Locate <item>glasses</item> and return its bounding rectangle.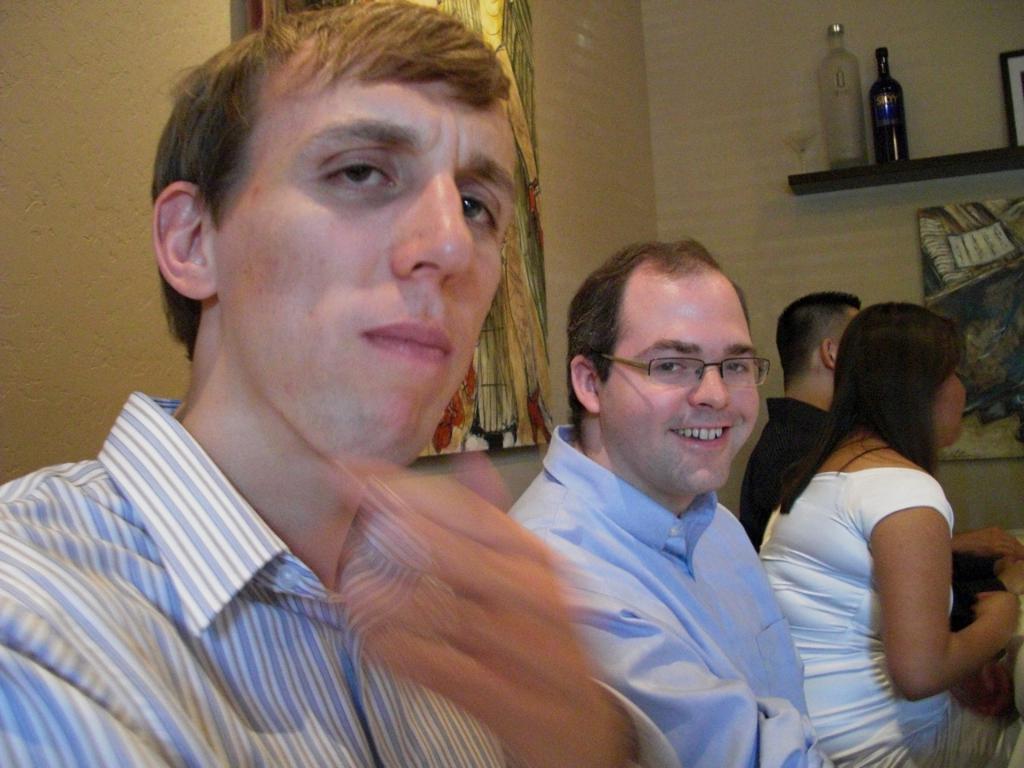
(602,349,773,406).
